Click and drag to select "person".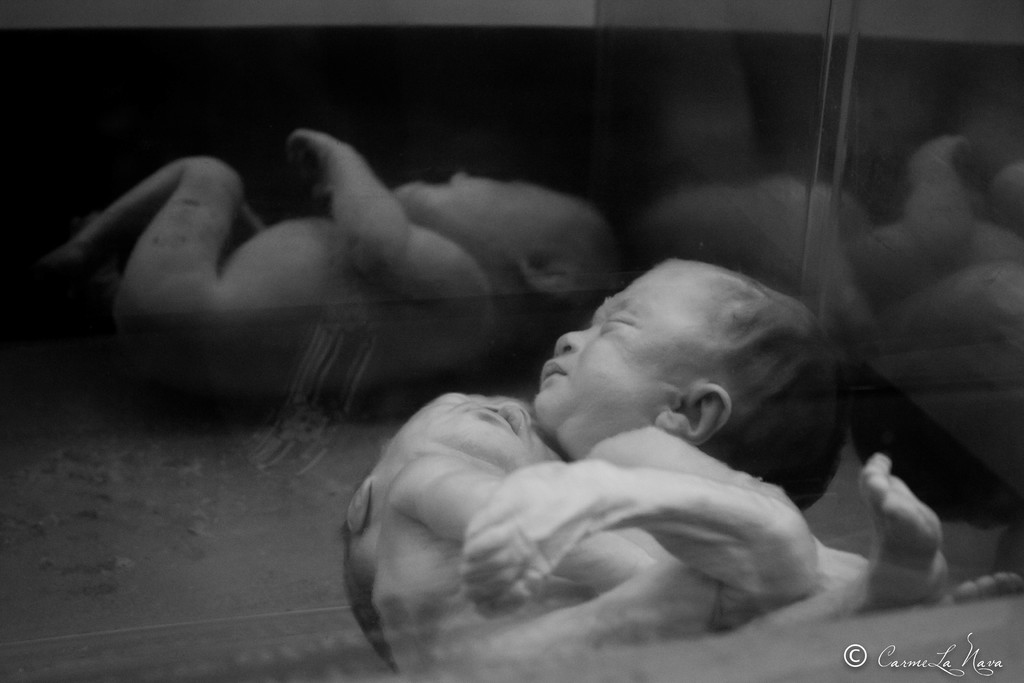
Selection: select_region(323, 252, 954, 682).
